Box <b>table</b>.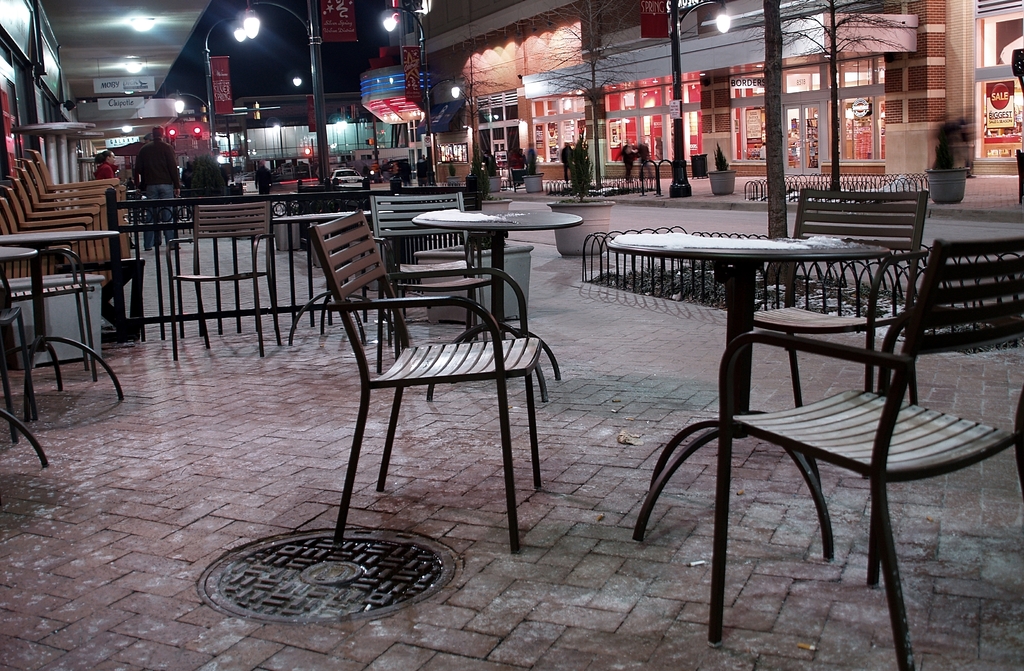
pyautogui.locateOnScreen(606, 235, 892, 655).
